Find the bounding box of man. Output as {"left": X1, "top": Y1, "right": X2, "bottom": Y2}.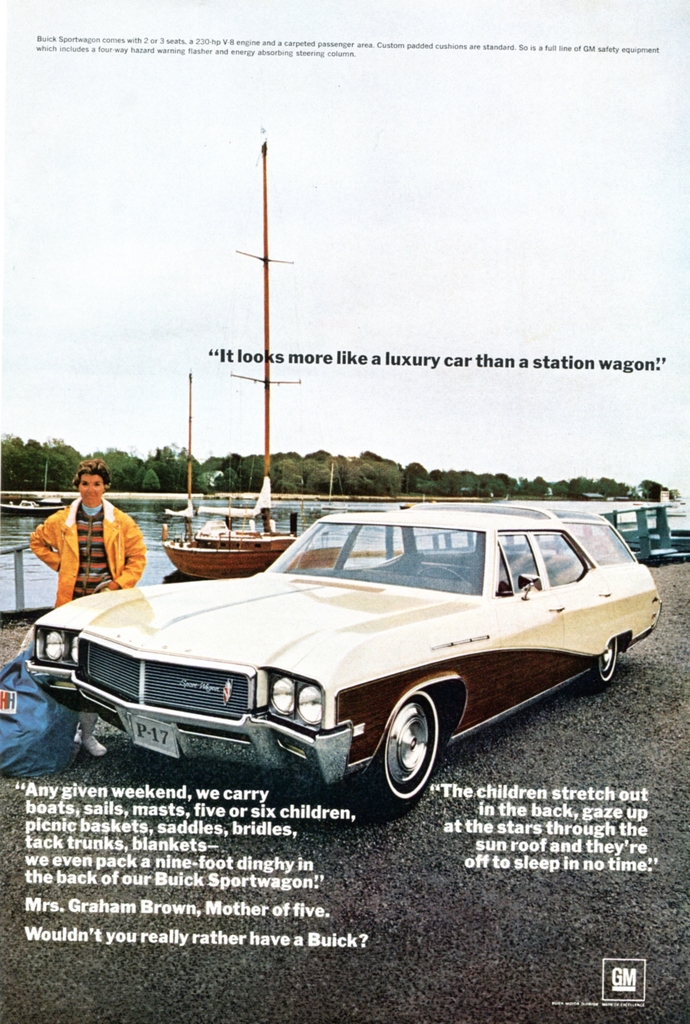
{"left": 24, "top": 467, "right": 151, "bottom": 597}.
